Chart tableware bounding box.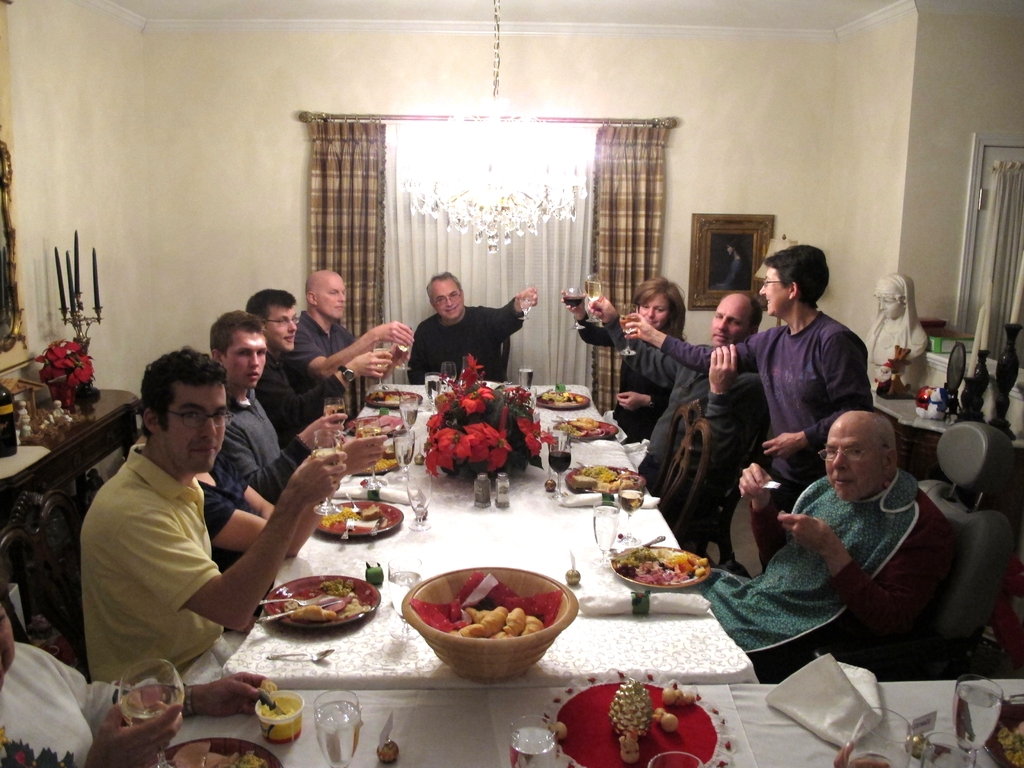
Charted: bbox(984, 699, 1023, 767).
